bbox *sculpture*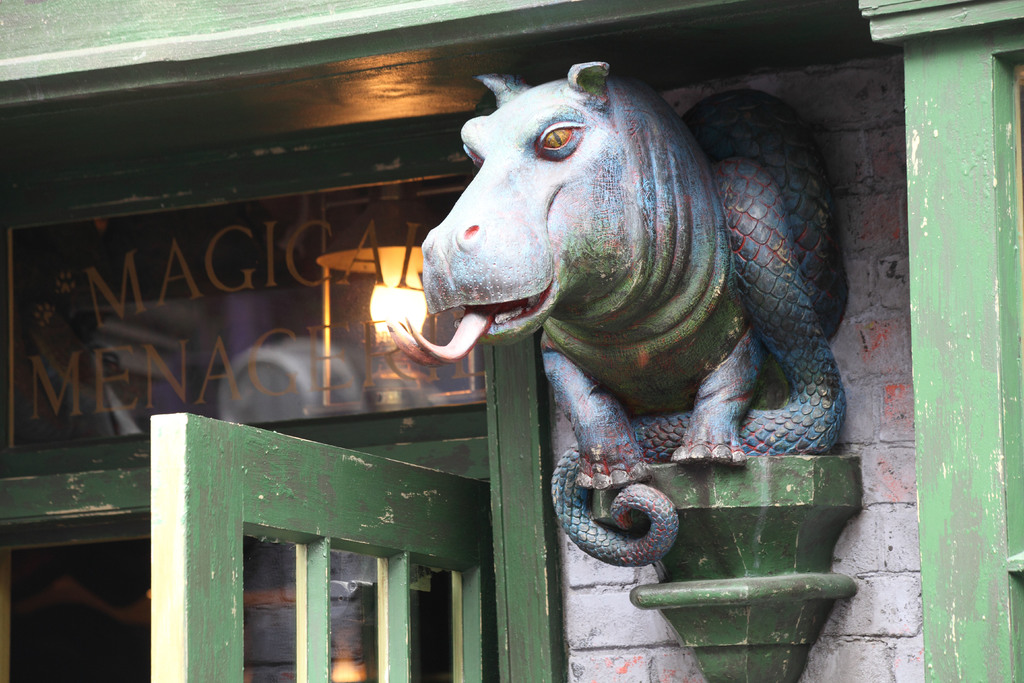
box(408, 55, 865, 555)
